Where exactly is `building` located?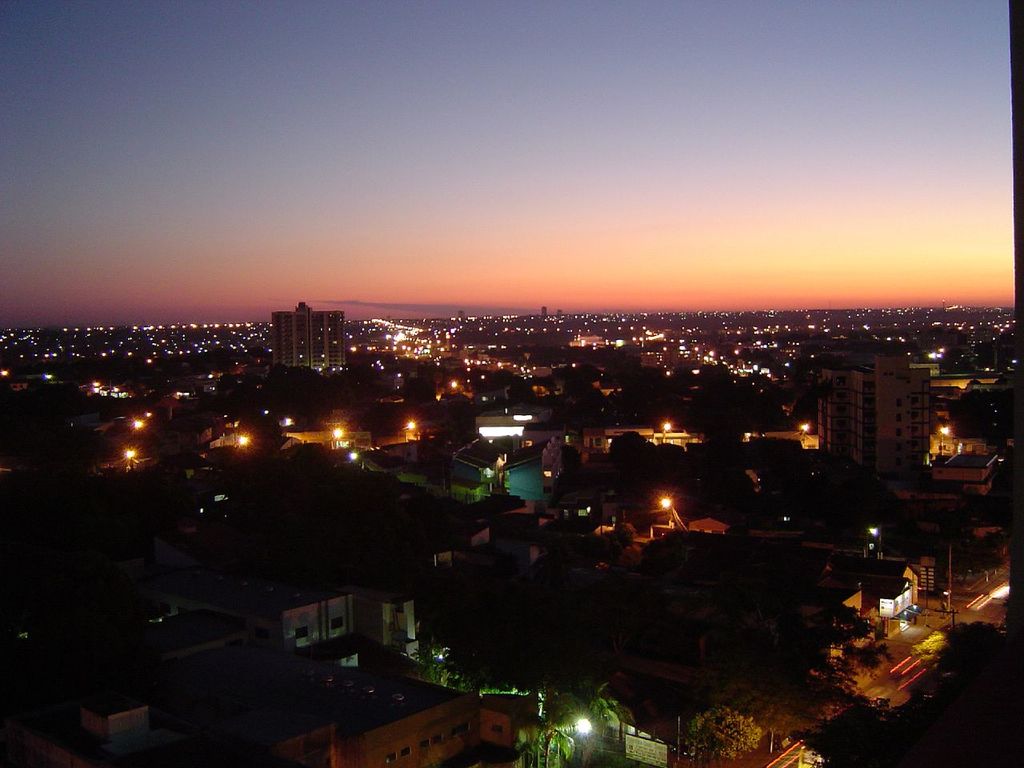
Its bounding box is bbox(808, 338, 936, 486).
